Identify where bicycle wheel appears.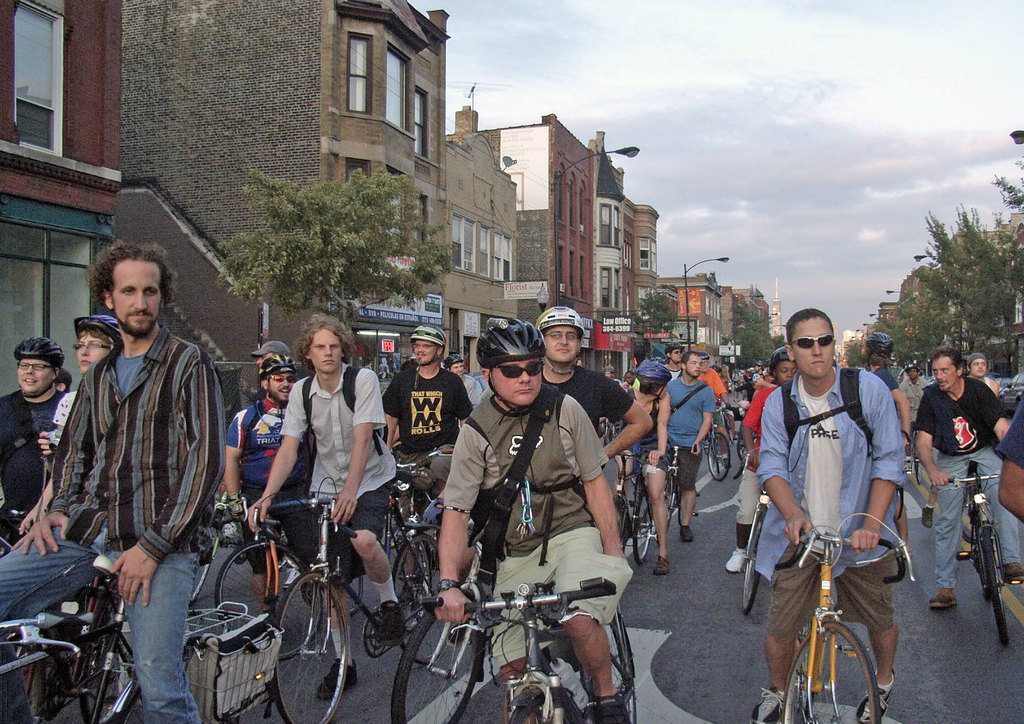
Appears at left=913, top=439, right=924, bottom=482.
